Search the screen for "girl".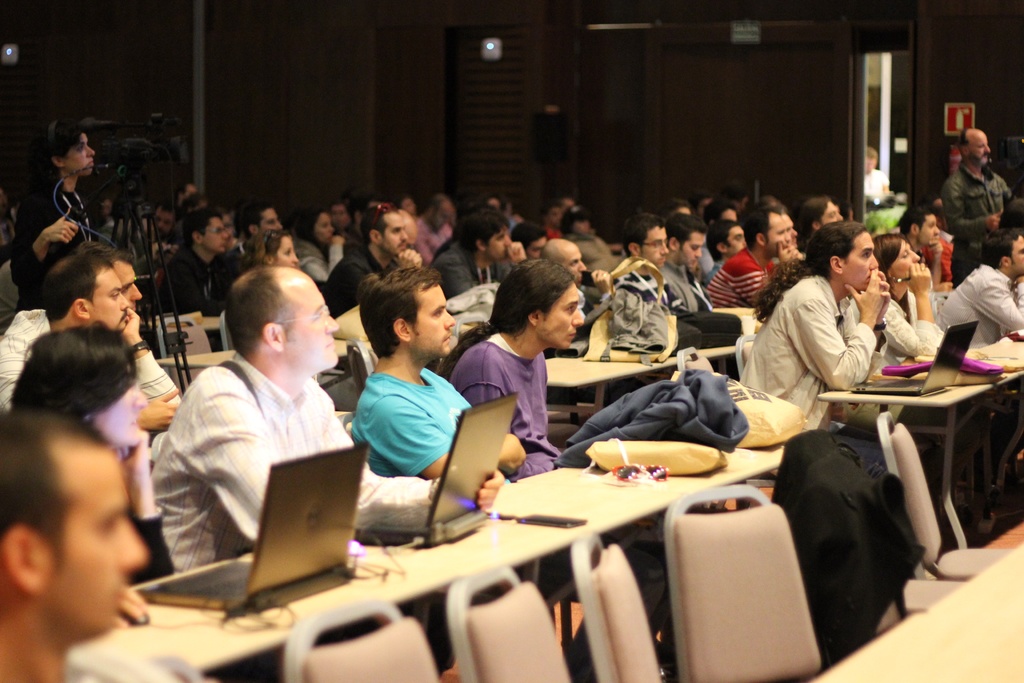
Found at <bbox>221, 231, 301, 348</bbox>.
